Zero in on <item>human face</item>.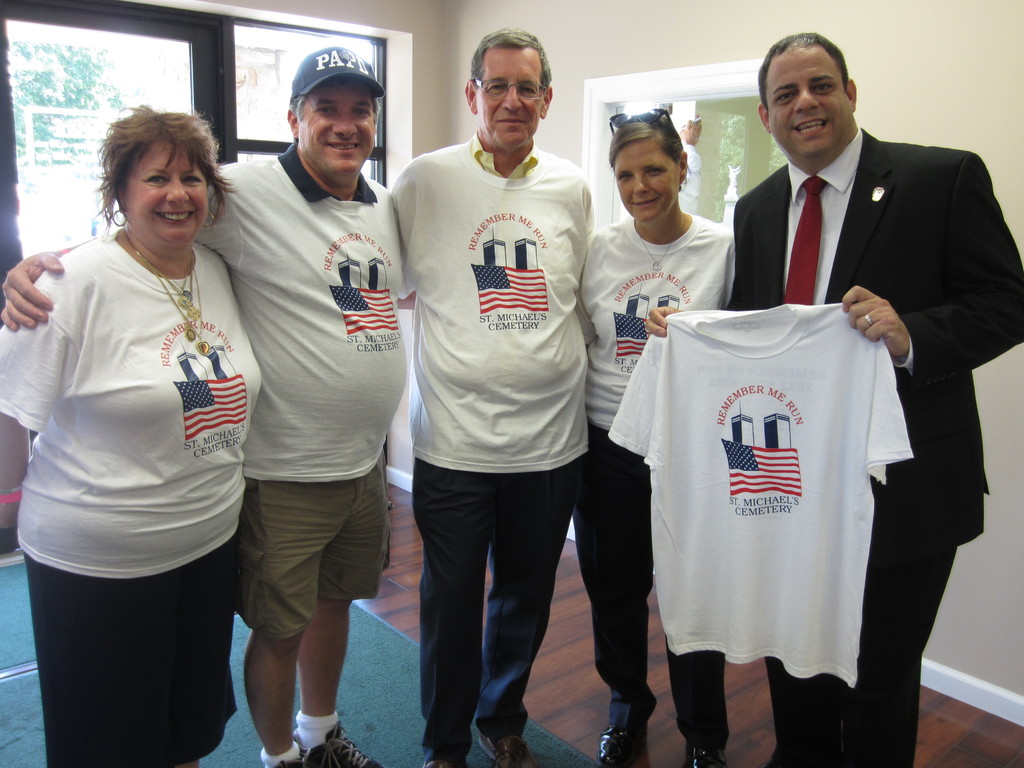
Zeroed in: region(612, 138, 677, 223).
